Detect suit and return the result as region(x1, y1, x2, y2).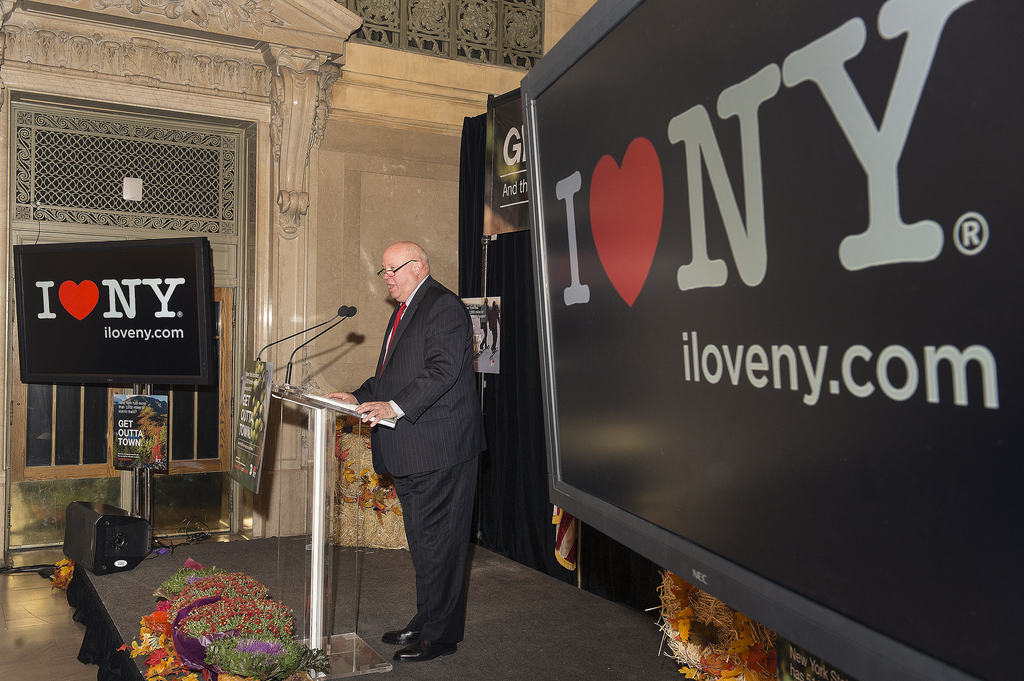
region(358, 275, 487, 645).
